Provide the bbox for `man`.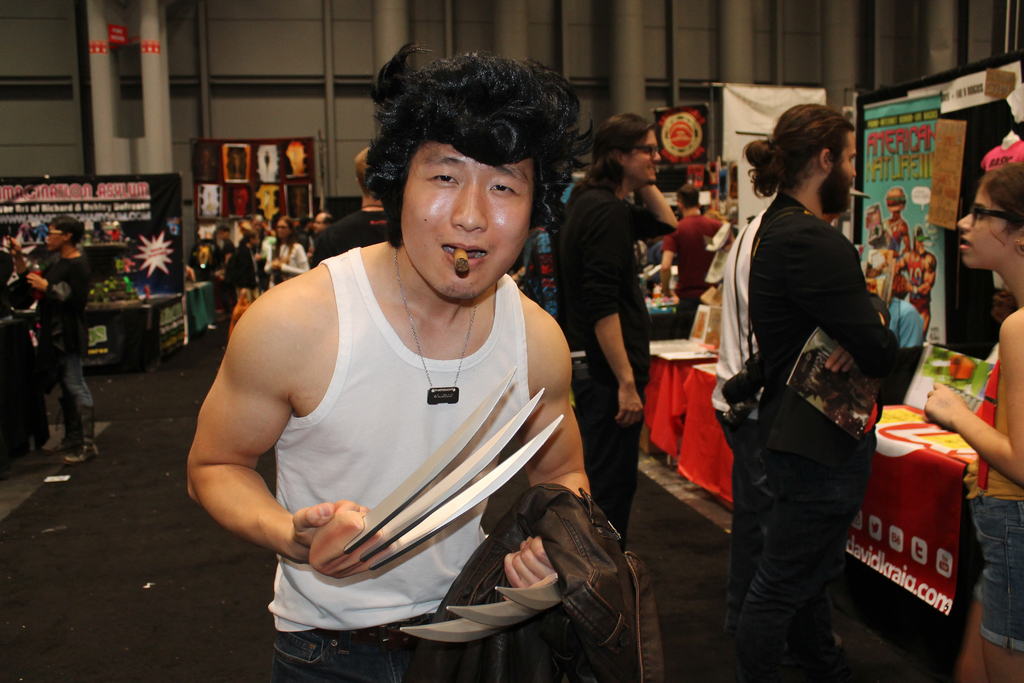
locate(887, 225, 937, 336).
